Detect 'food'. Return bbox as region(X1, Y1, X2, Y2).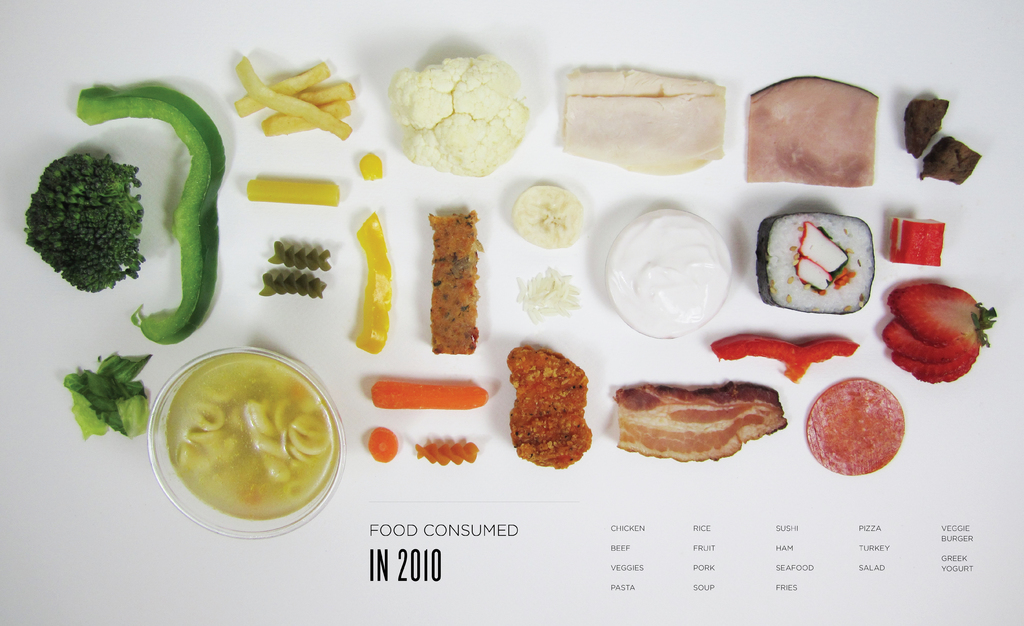
region(902, 97, 950, 160).
